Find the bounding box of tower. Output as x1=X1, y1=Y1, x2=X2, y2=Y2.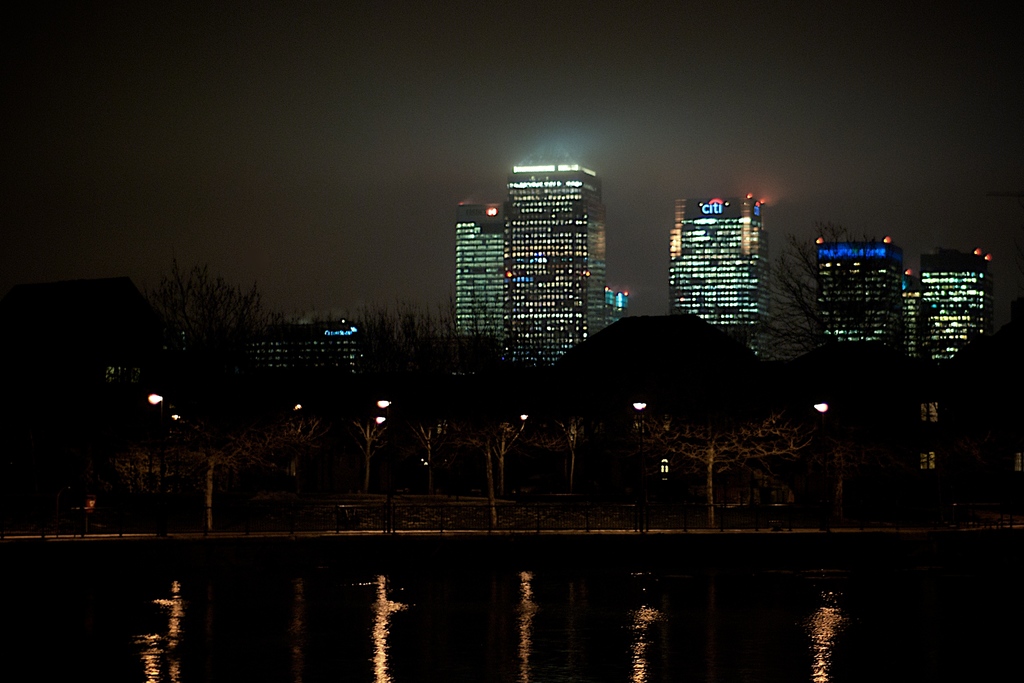
x1=435, y1=140, x2=634, y2=374.
